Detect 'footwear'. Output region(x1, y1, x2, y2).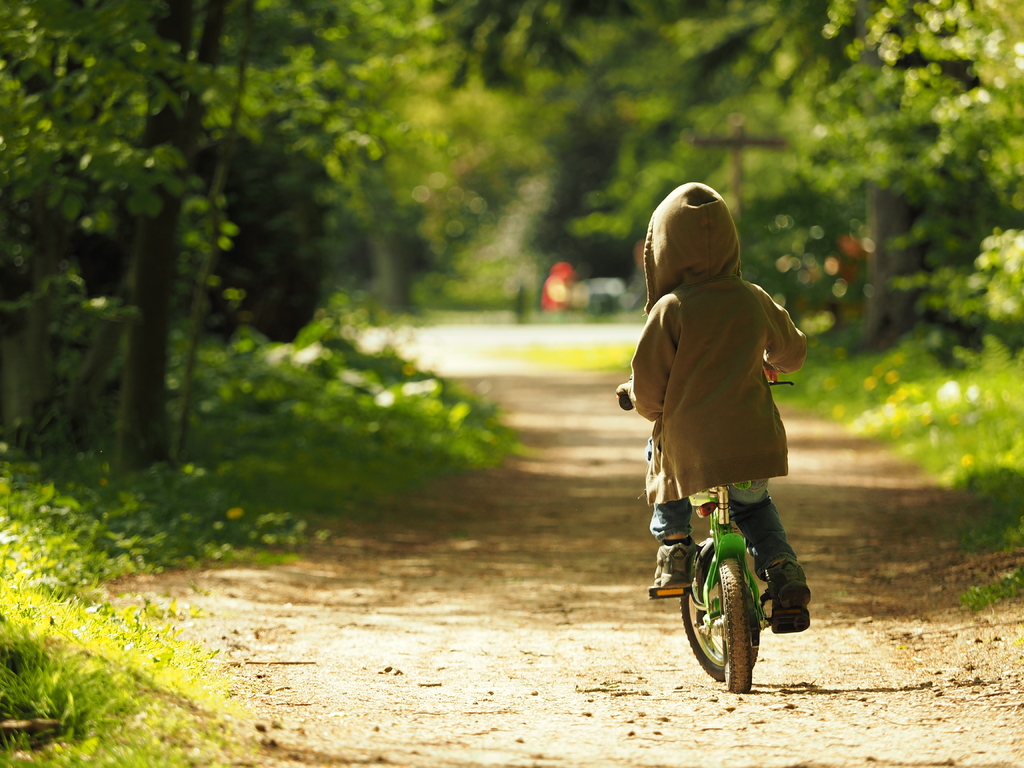
region(766, 561, 815, 636).
